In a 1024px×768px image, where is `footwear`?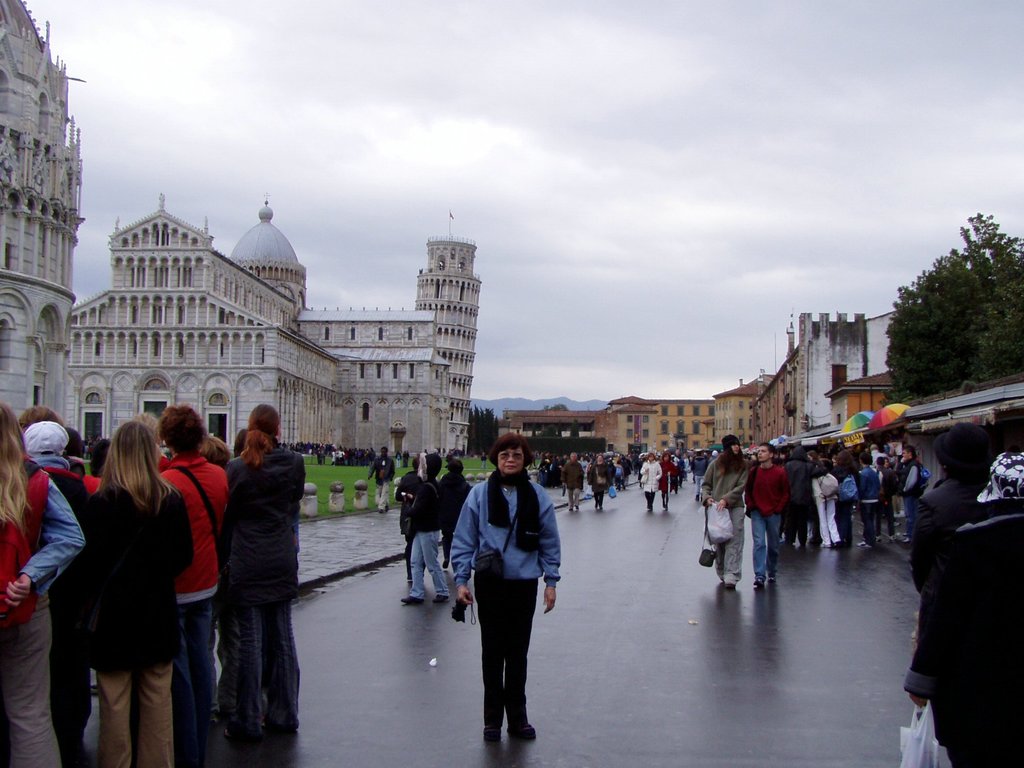
[x1=768, y1=575, x2=778, y2=590].
